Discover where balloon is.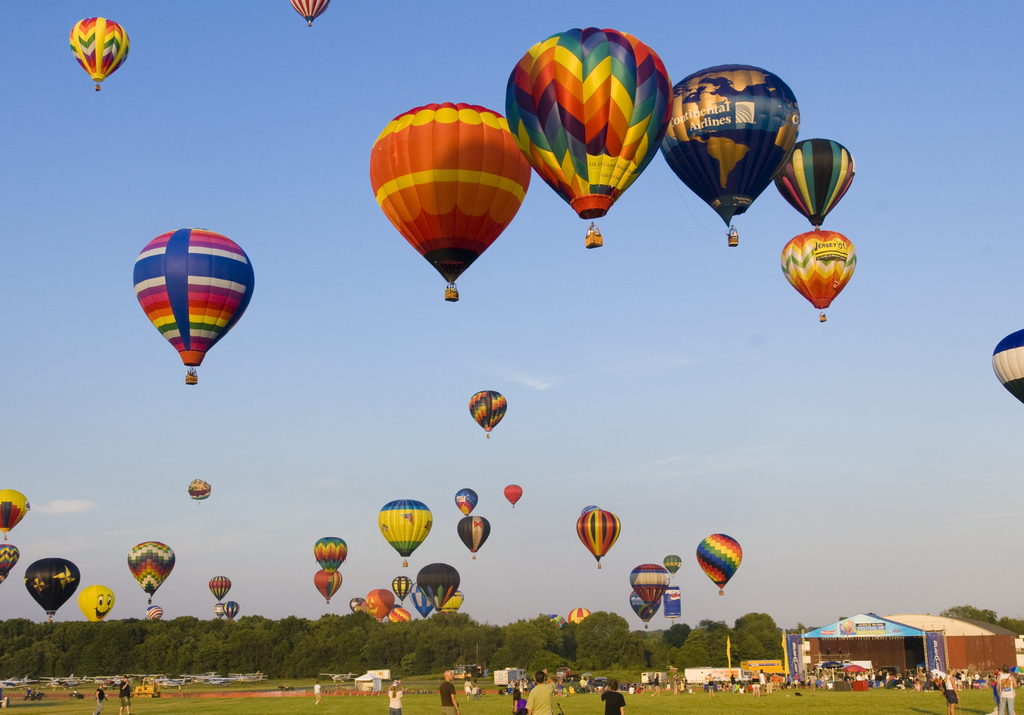
Discovered at bbox=[69, 17, 132, 83].
